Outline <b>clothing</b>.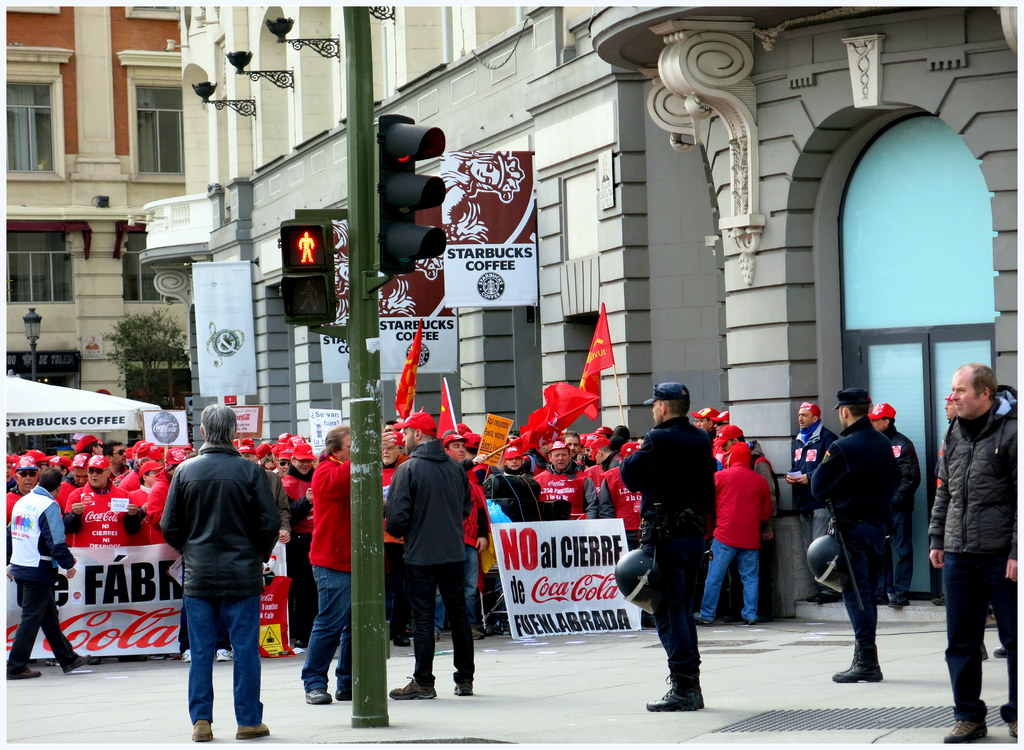
Outline: box=[797, 420, 829, 542].
